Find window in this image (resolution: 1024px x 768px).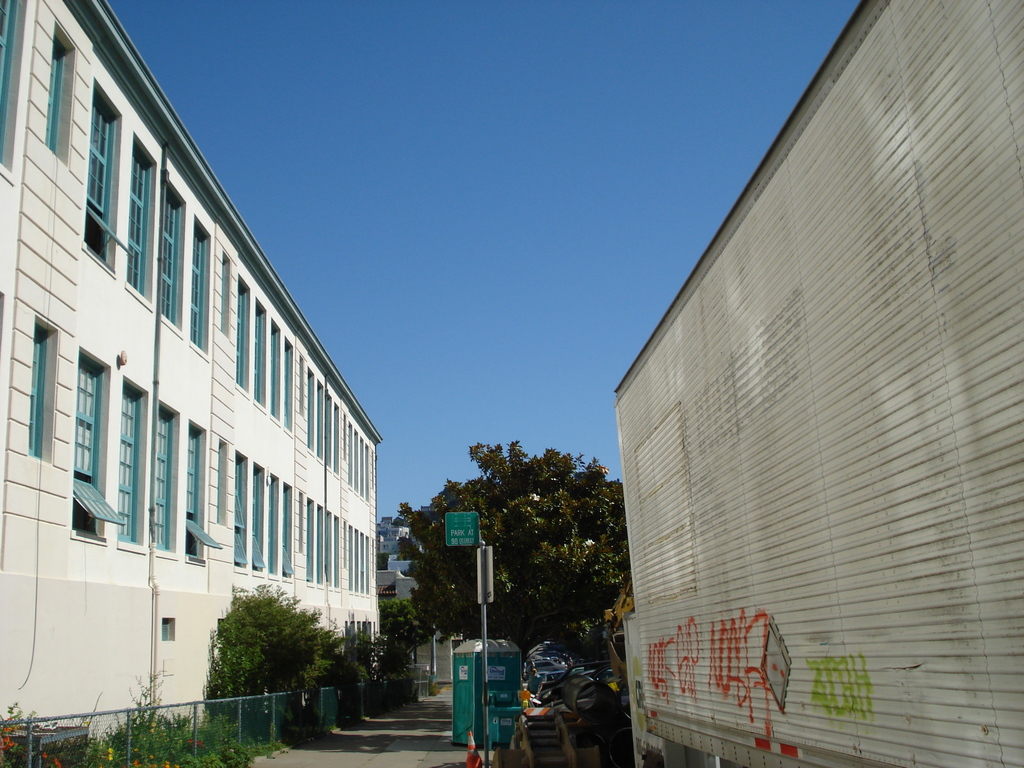
box(287, 341, 298, 422).
